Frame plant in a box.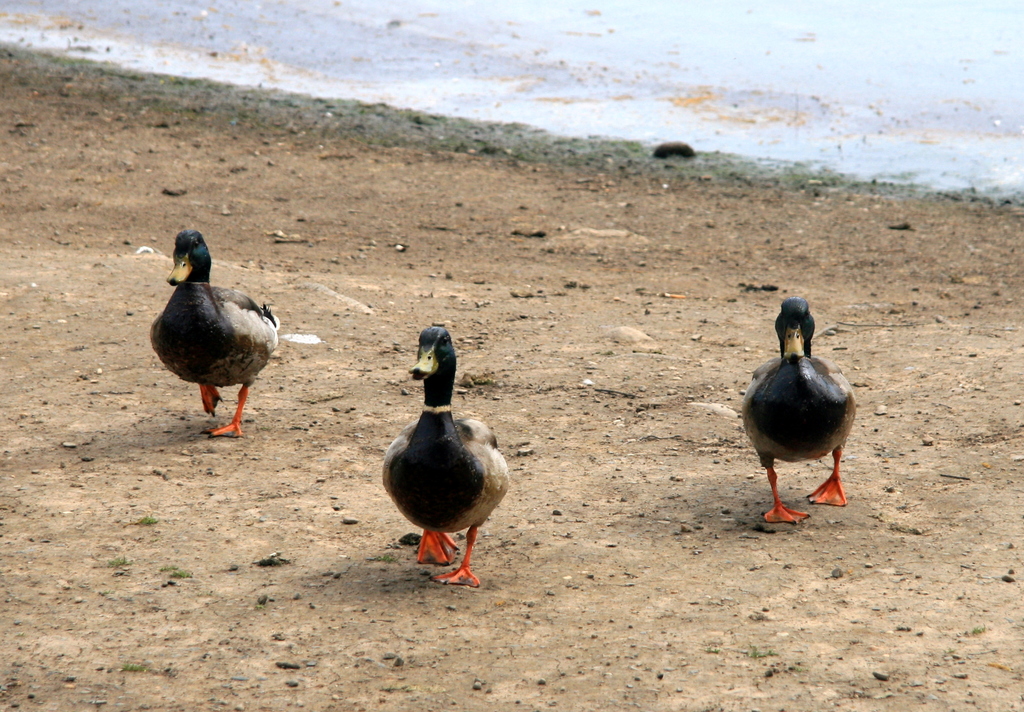
x1=740 y1=640 x2=774 y2=659.
